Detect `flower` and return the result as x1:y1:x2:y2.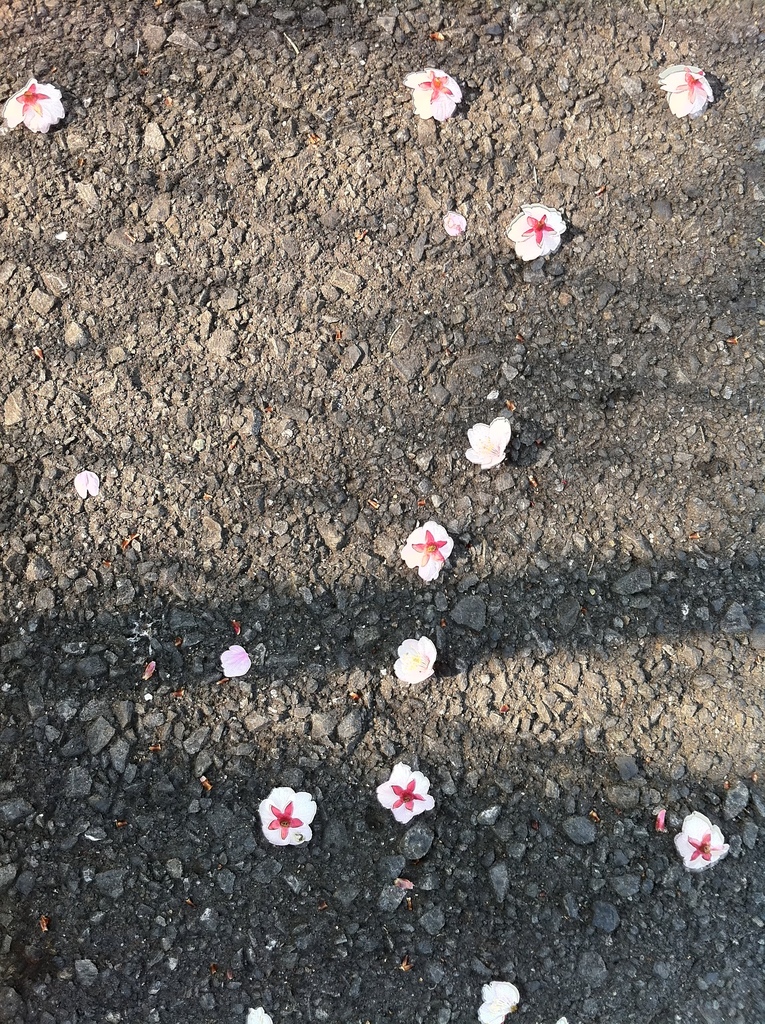
223:643:249:678.
